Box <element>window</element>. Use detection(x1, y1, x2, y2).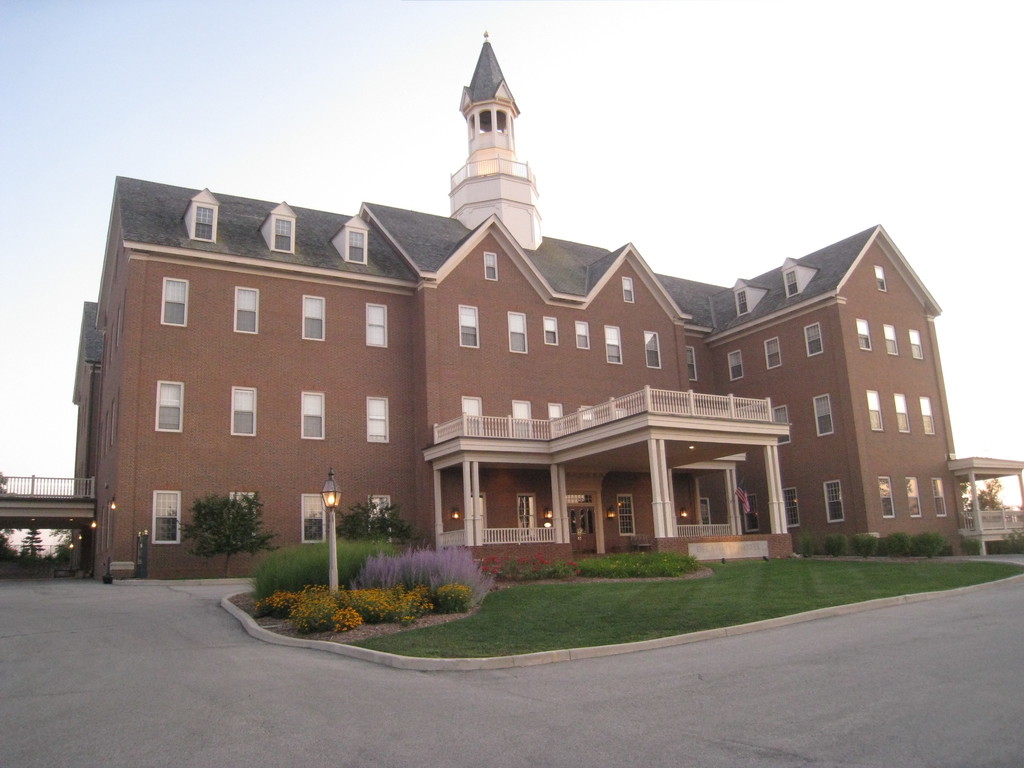
detection(623, 278, 632, 301).
